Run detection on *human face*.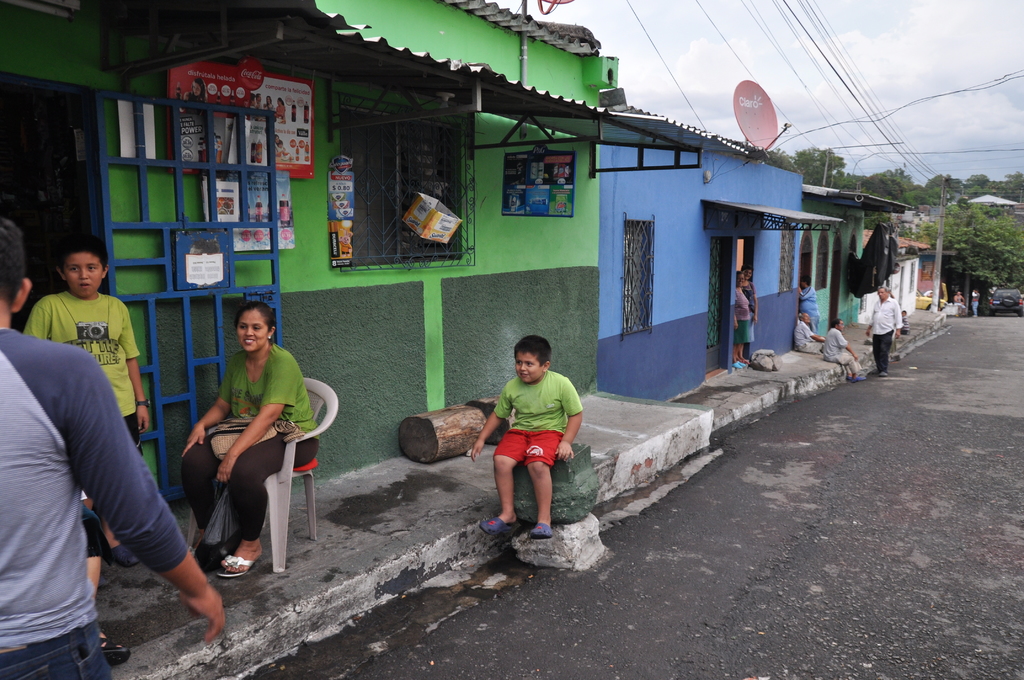
Result: bbox(66, 250, 100, 294).
